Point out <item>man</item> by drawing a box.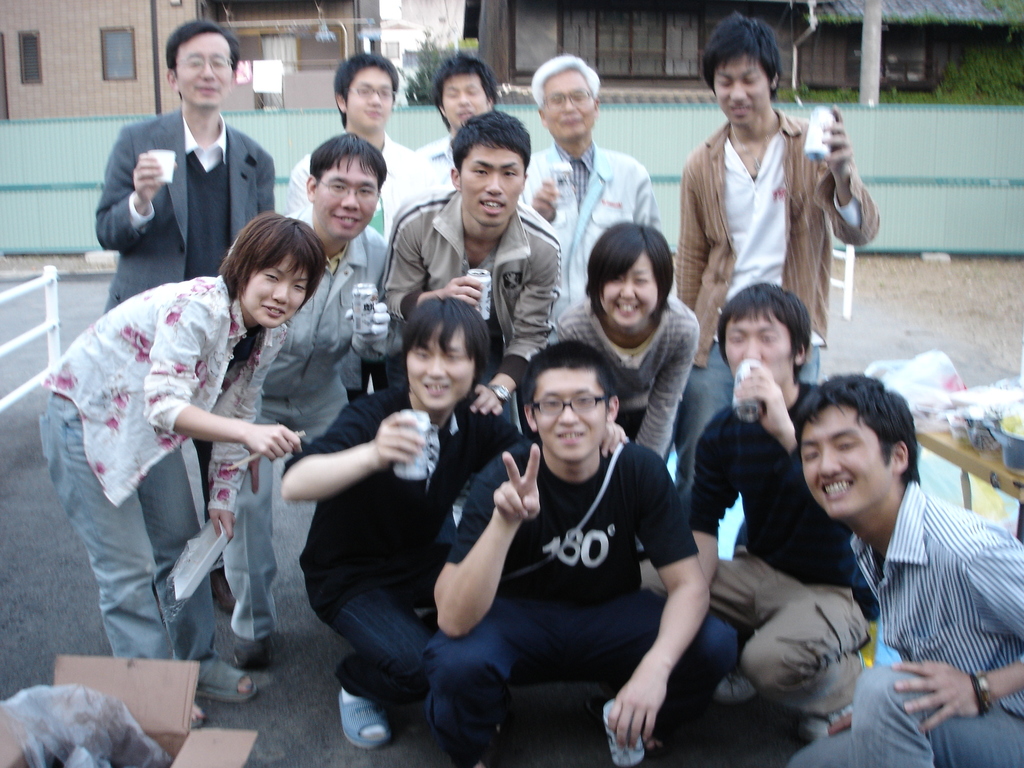
Rect(413, 56, 500, 187).
